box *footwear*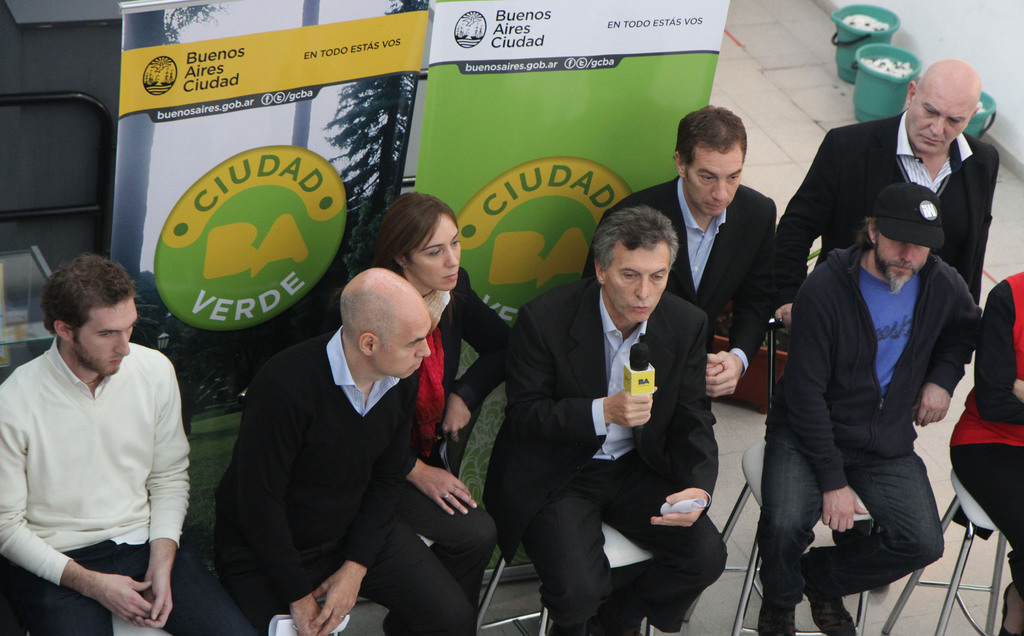
Rect(1003, 587, 1021, 635)
